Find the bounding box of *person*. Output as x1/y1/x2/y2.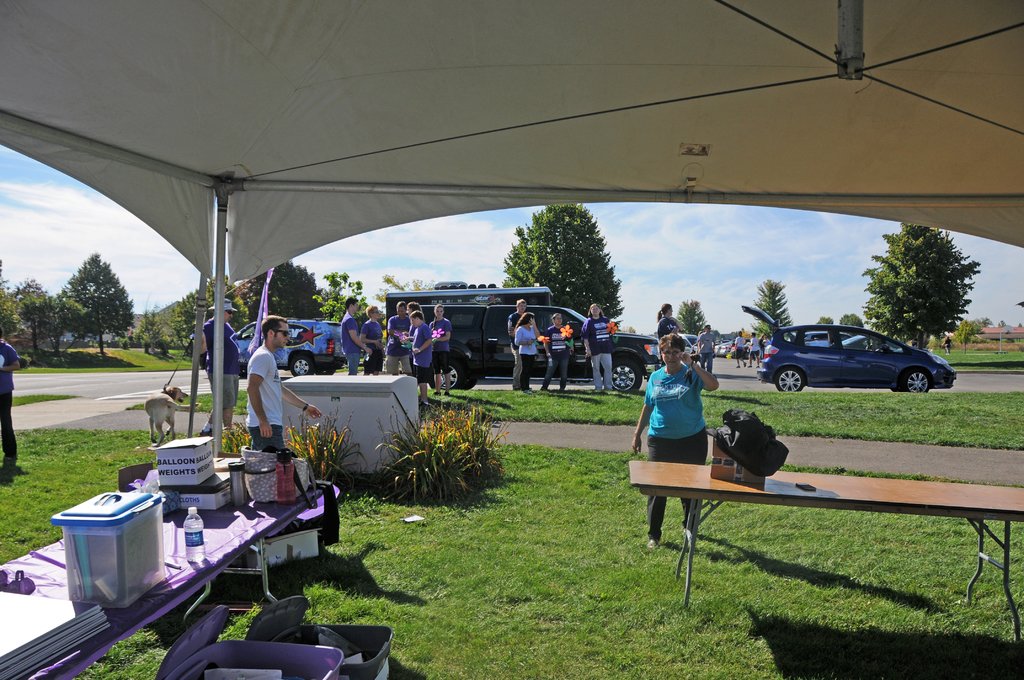
747/330/765/373.
